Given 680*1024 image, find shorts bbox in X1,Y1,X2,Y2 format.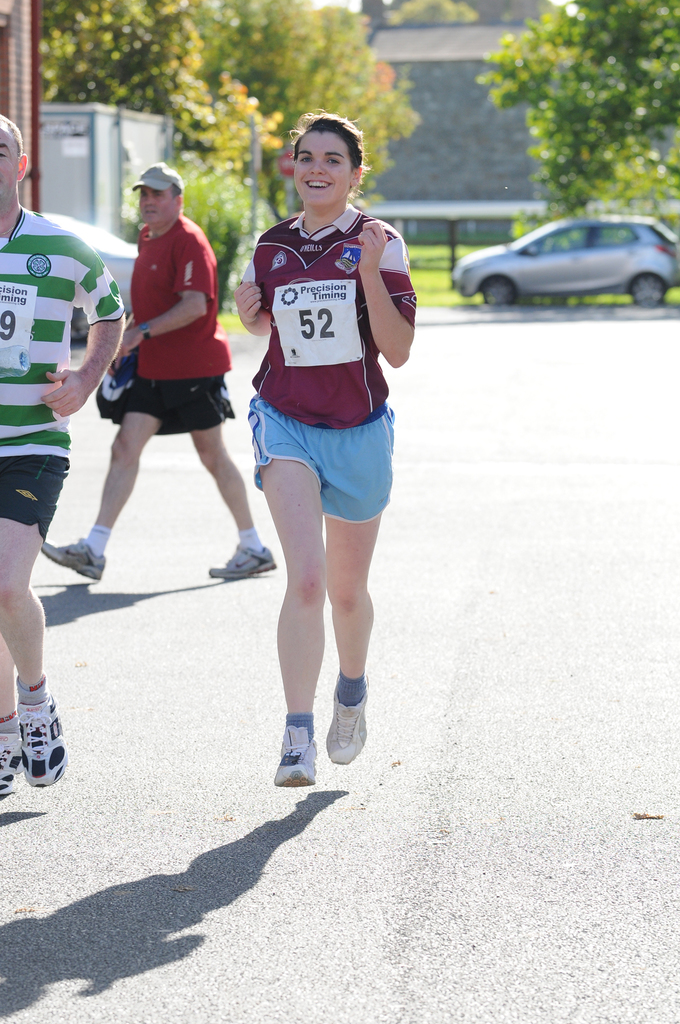
122,378,236,433.
